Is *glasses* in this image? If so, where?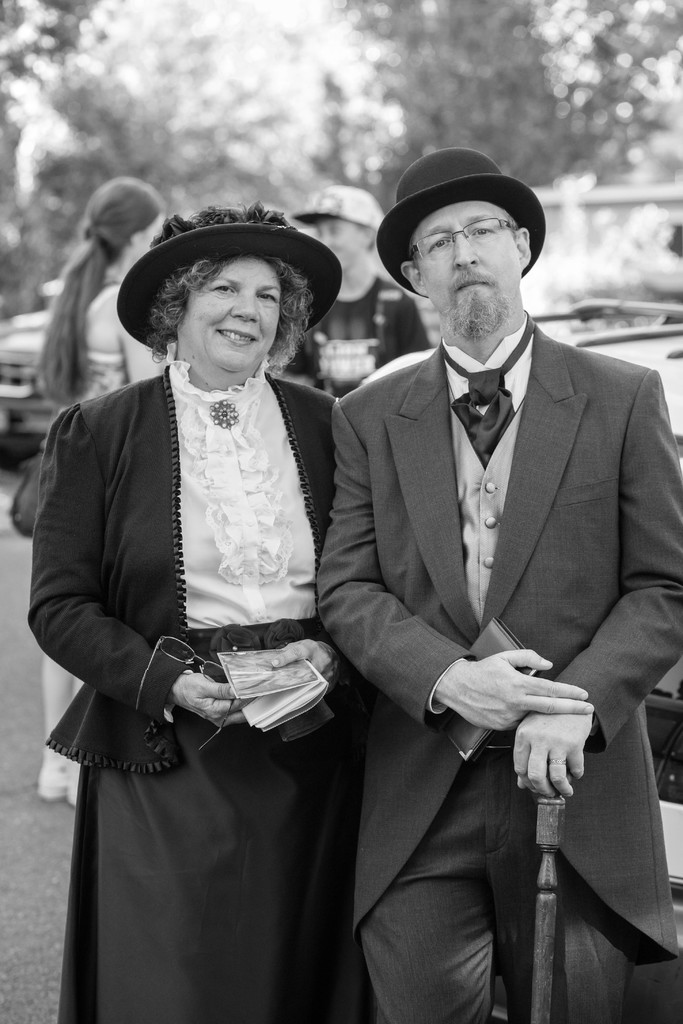
Yes, at 393:211:520:265.
